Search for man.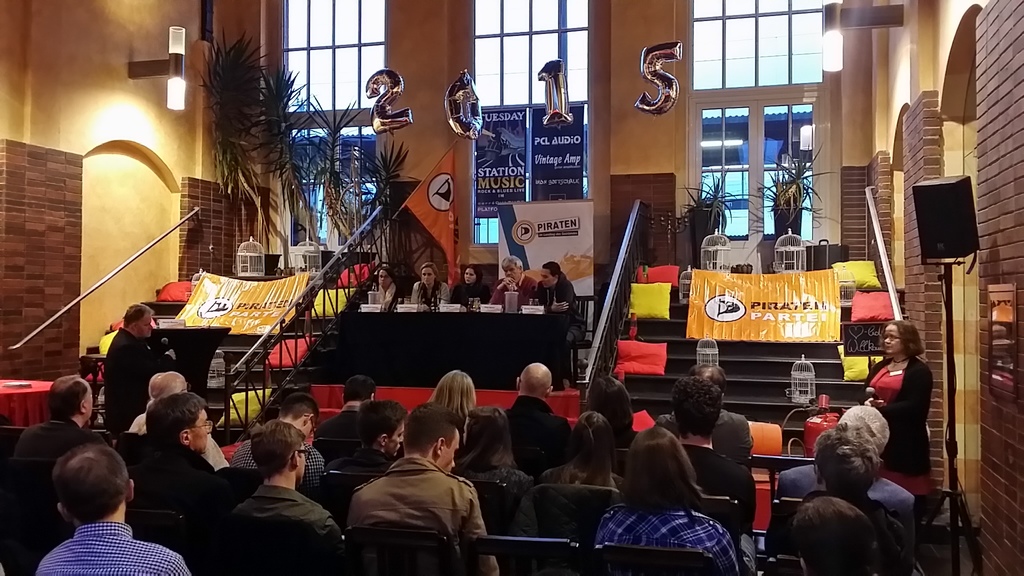
Found at bbox=(43, 444, 182, 575).
